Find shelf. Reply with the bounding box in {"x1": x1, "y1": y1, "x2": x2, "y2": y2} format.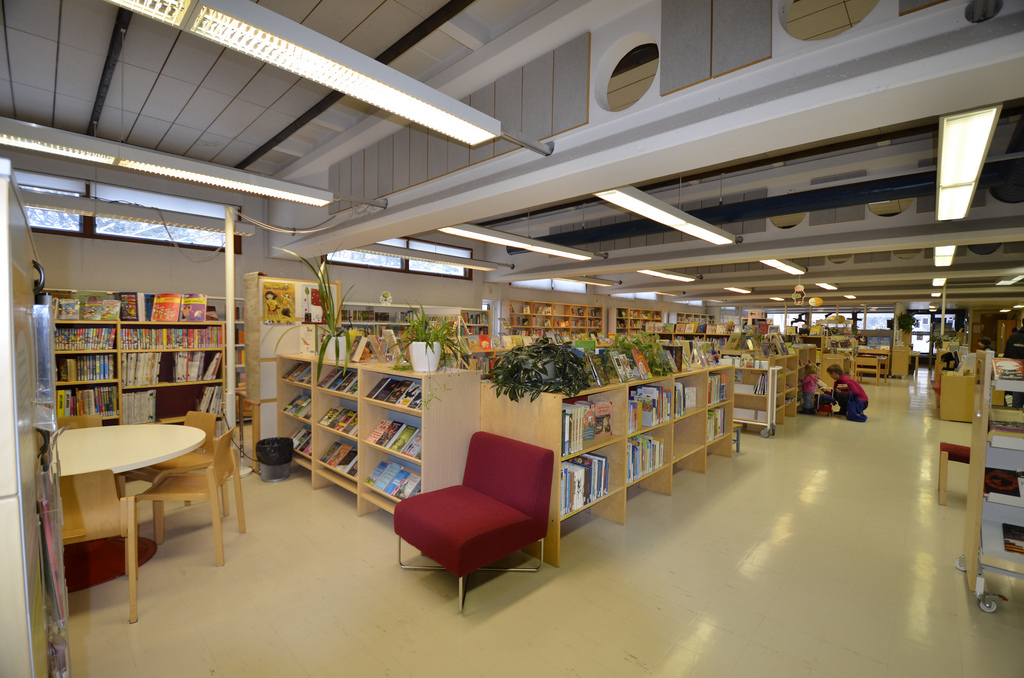
{"x1": 708, "y1": 365, "x2": 736, "y2": 406}.
